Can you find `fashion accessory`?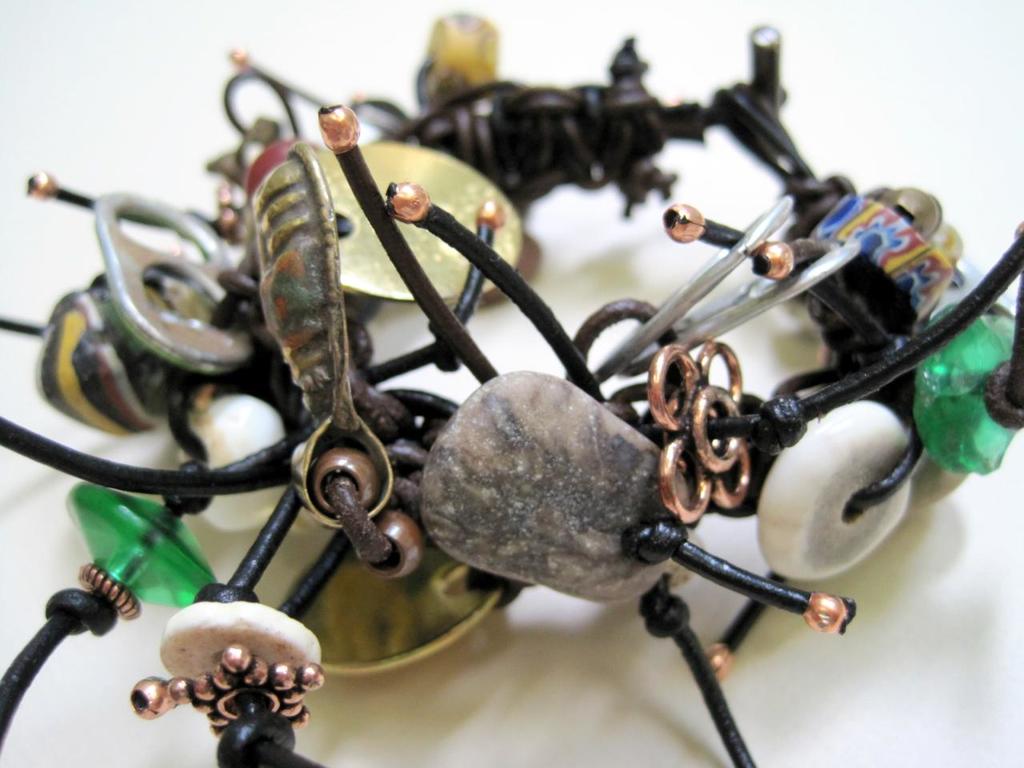
Yes, bounding box: [x1=1, y1=10, x2=1023, y2=767].
